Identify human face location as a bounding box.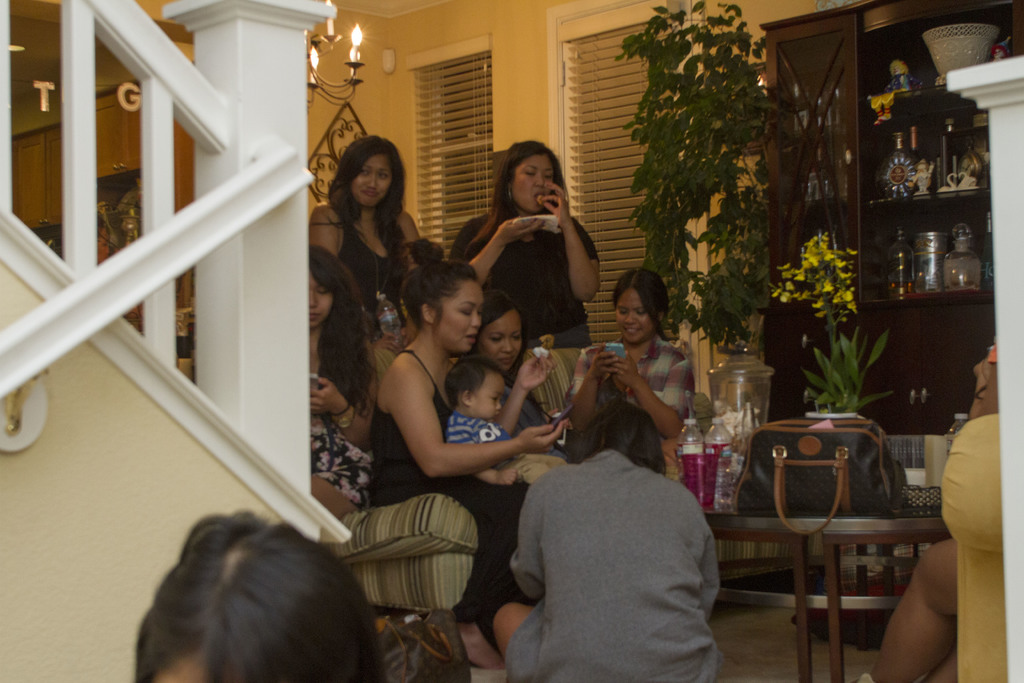
(474,372,499,423).
